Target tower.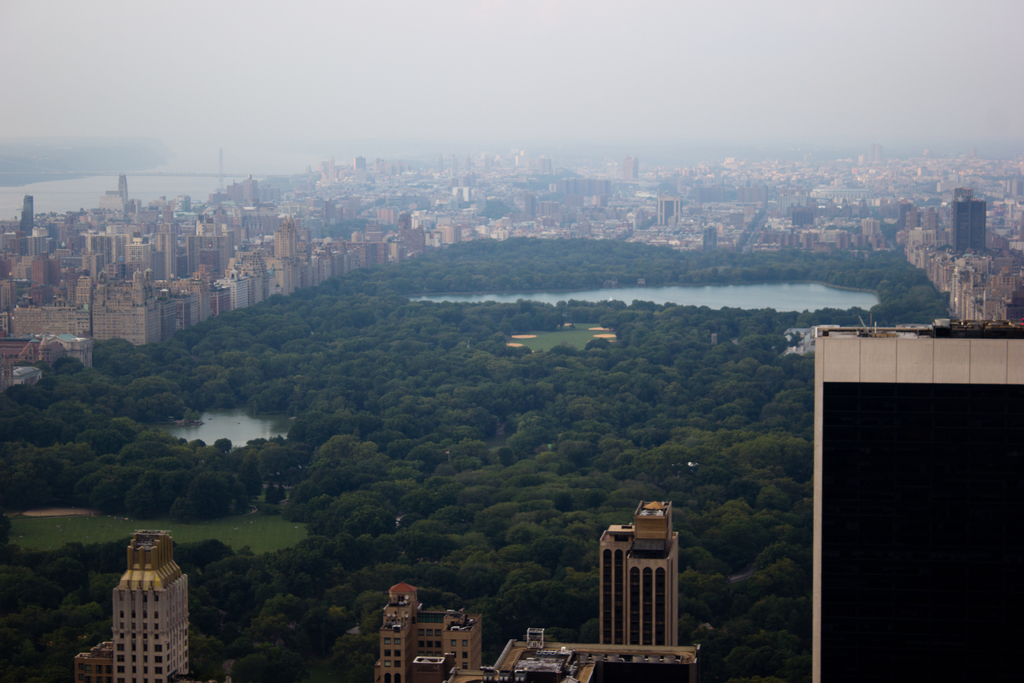
Target region: <region>92, 534, 177, 673</region>.
